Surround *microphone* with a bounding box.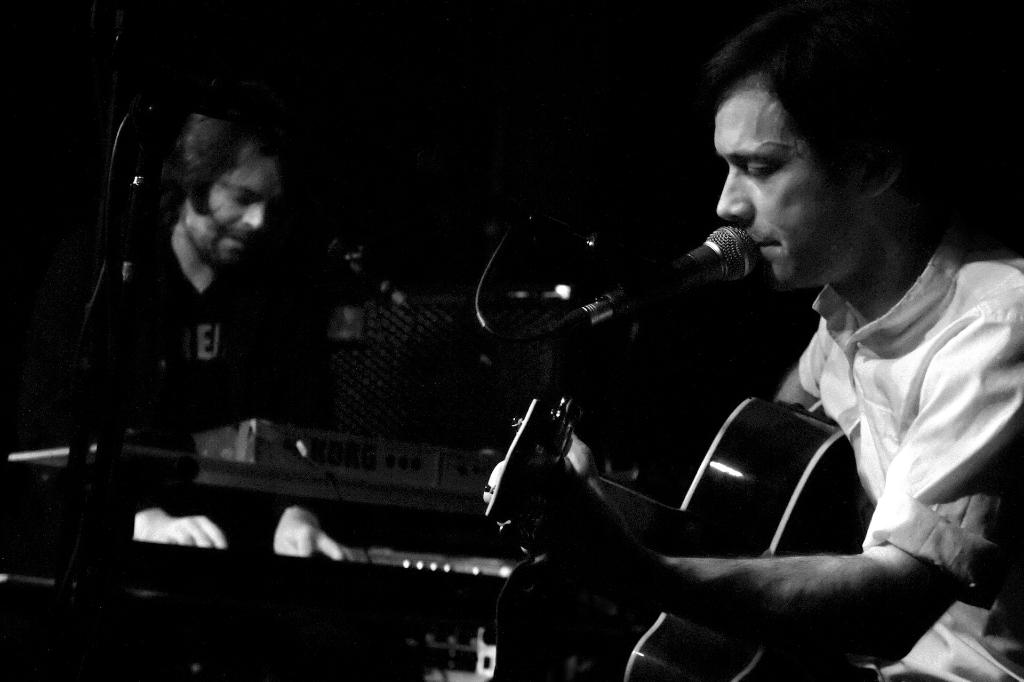
locate(525, 232, 758, 336).
